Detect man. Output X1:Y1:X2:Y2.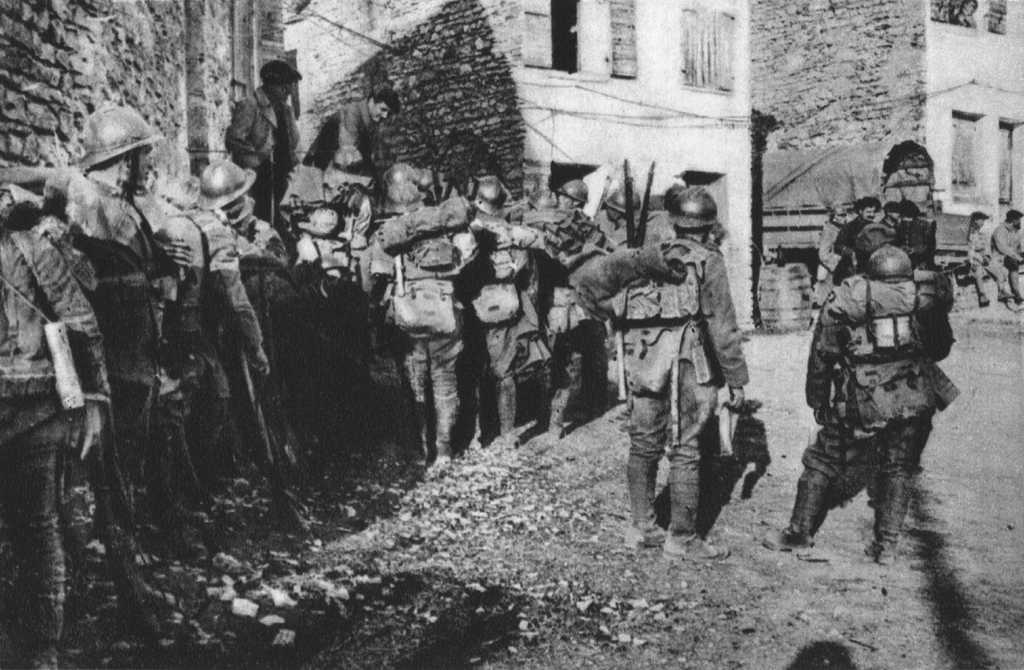
362:165:468:460.
